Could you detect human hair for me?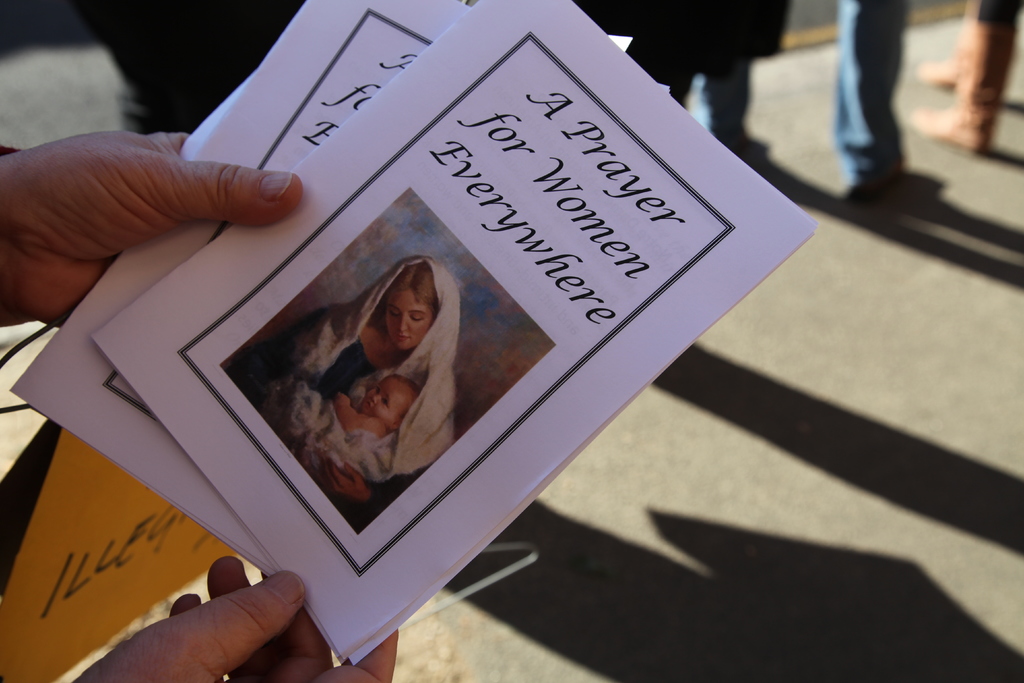
Detection result: <bbox>390, 374, 422, 407</bbox>.
